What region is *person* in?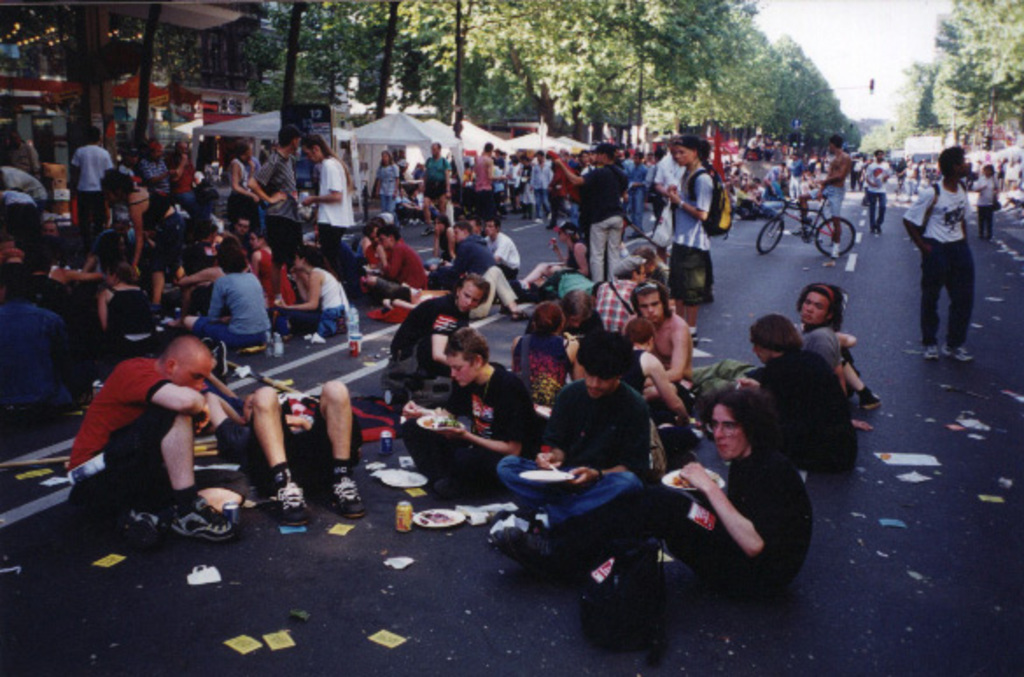
BBox(487, 383, 814, 595).
